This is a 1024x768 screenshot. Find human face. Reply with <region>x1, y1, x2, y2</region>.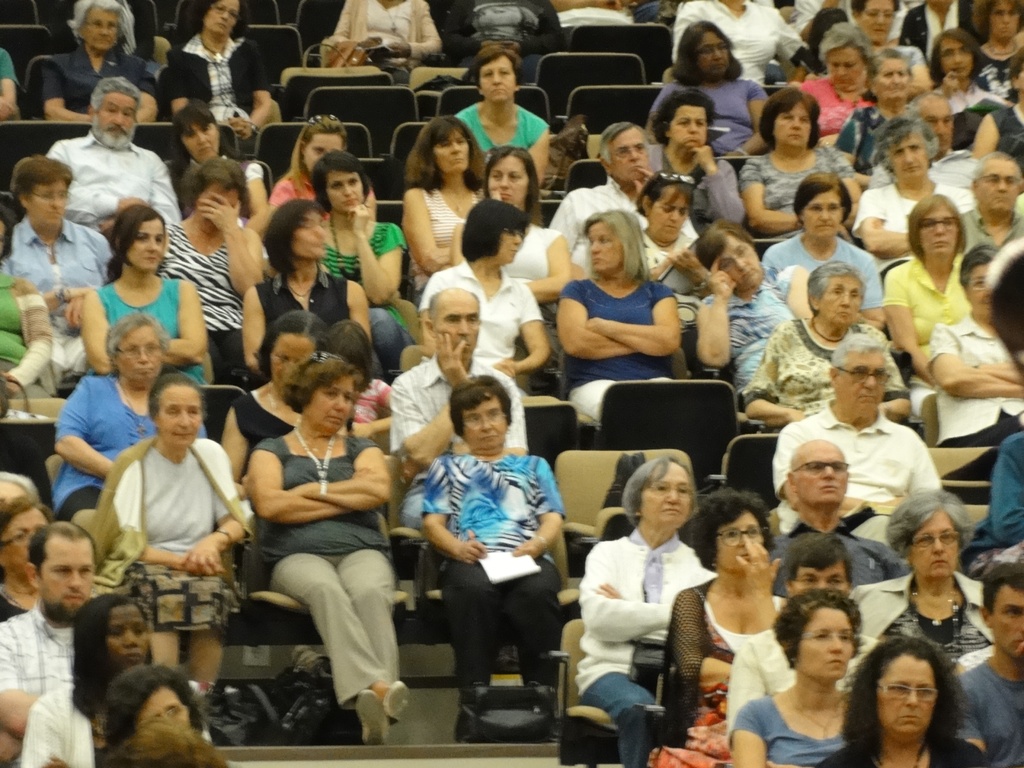
<region>671, 104, 707, 155</region>.
